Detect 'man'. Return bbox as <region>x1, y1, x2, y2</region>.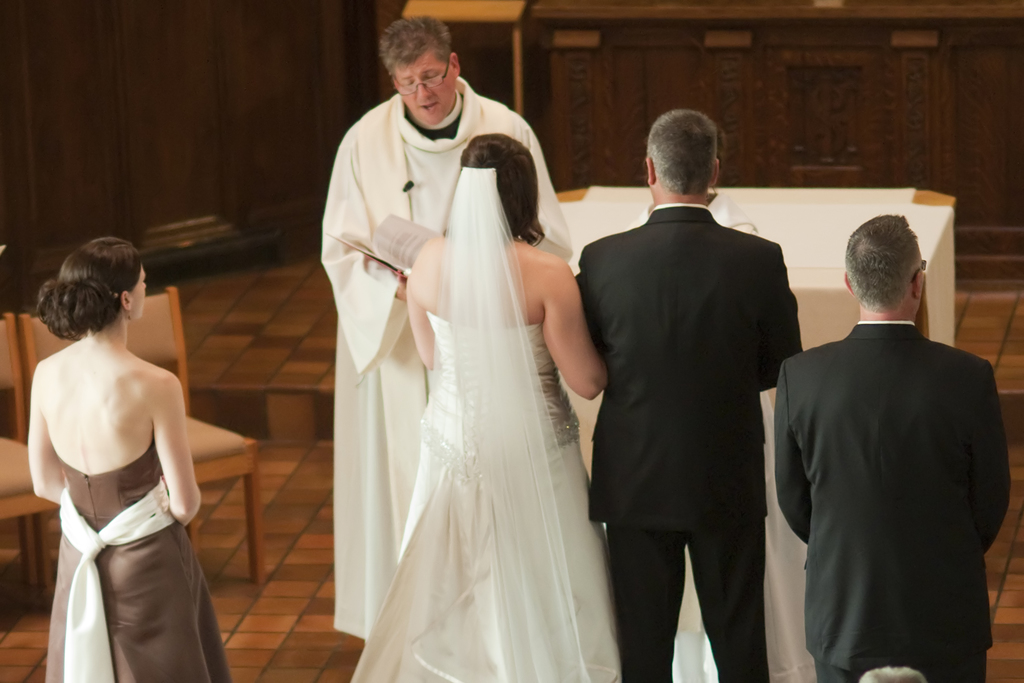
<region>313, 4, 574, 633</region>.
